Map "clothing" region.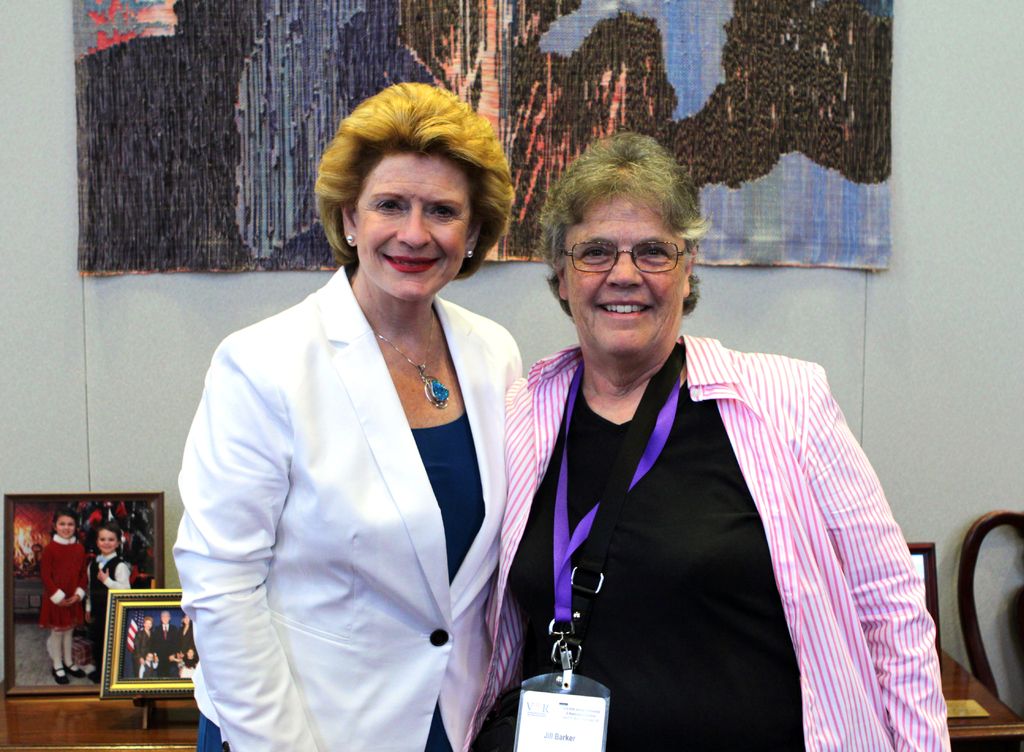
Mapped to [x1=40, y1=532, x2=84, y2=633].
